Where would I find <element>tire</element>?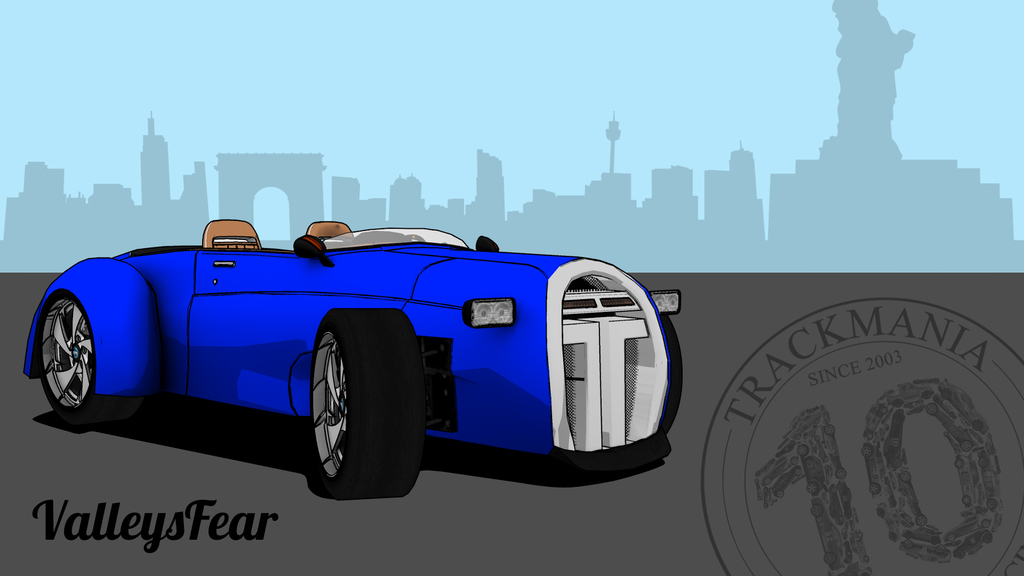
At bbox=(277, 318, 412, 504).
